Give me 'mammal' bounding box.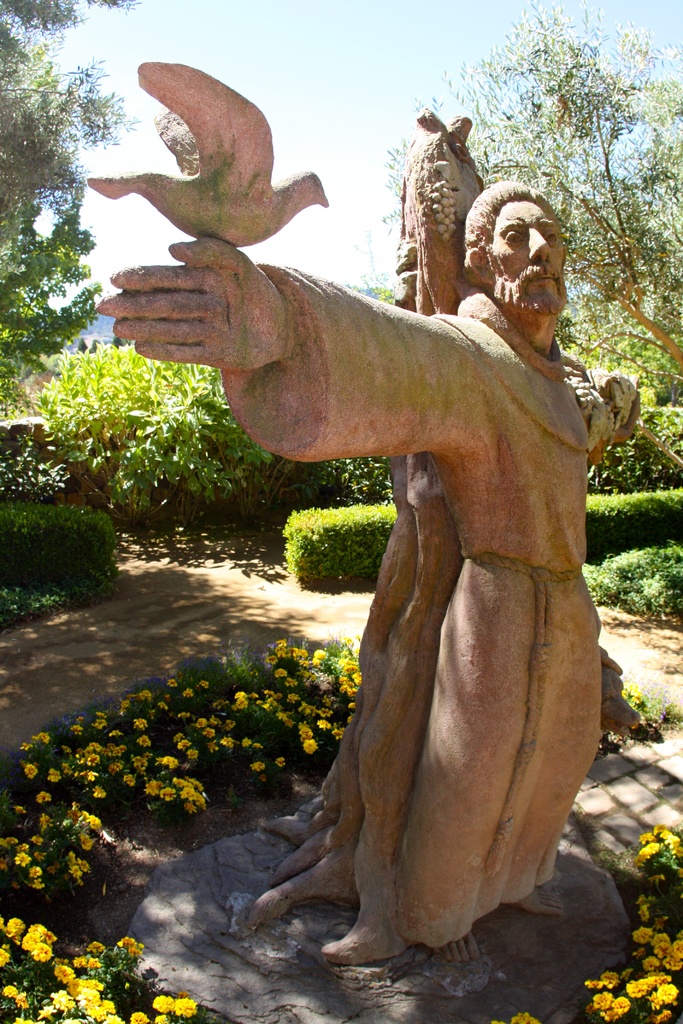
{"x1": 120, "y1": 159, "x2": 633, "y2": 944}.
